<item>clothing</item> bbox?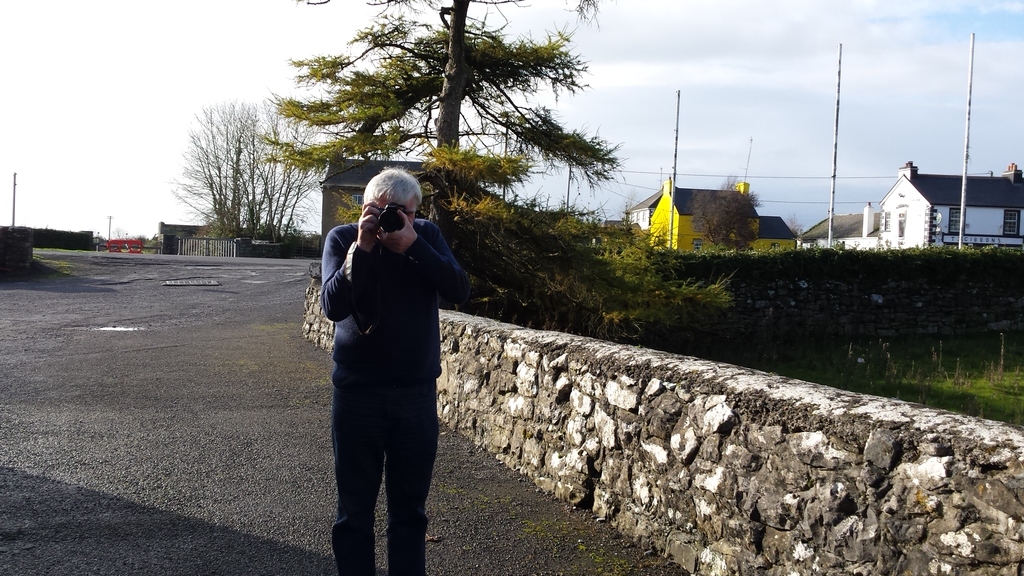
308,177,463,536
